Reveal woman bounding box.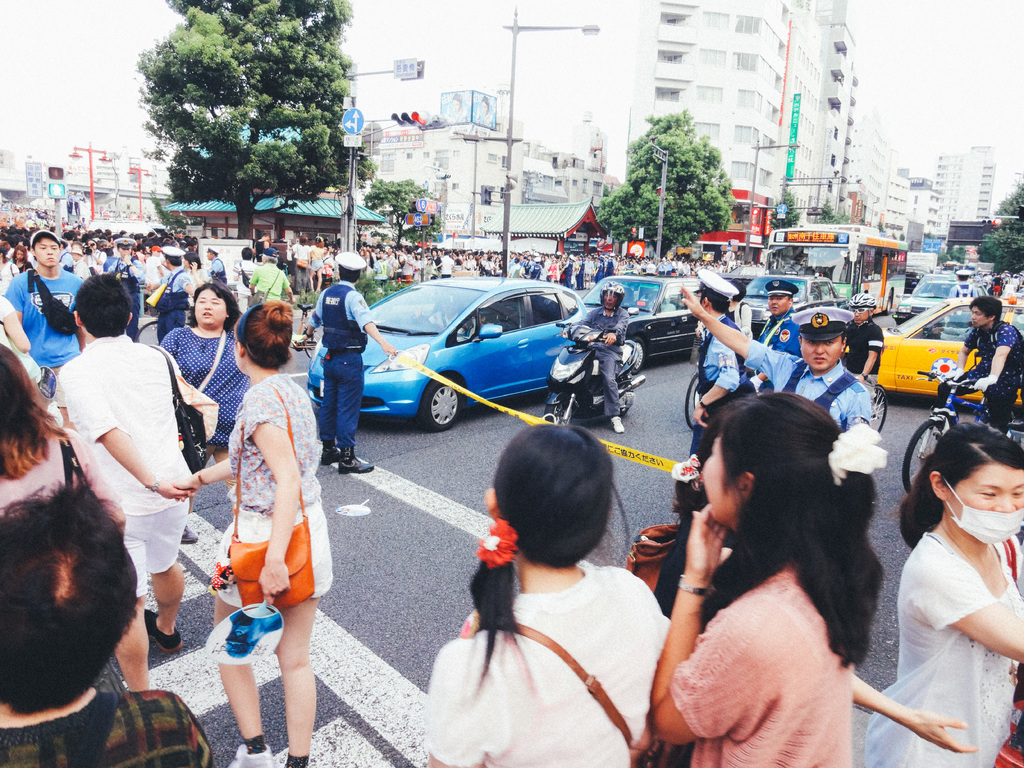
Revealed: BBox(0, 345, 83, 524).
